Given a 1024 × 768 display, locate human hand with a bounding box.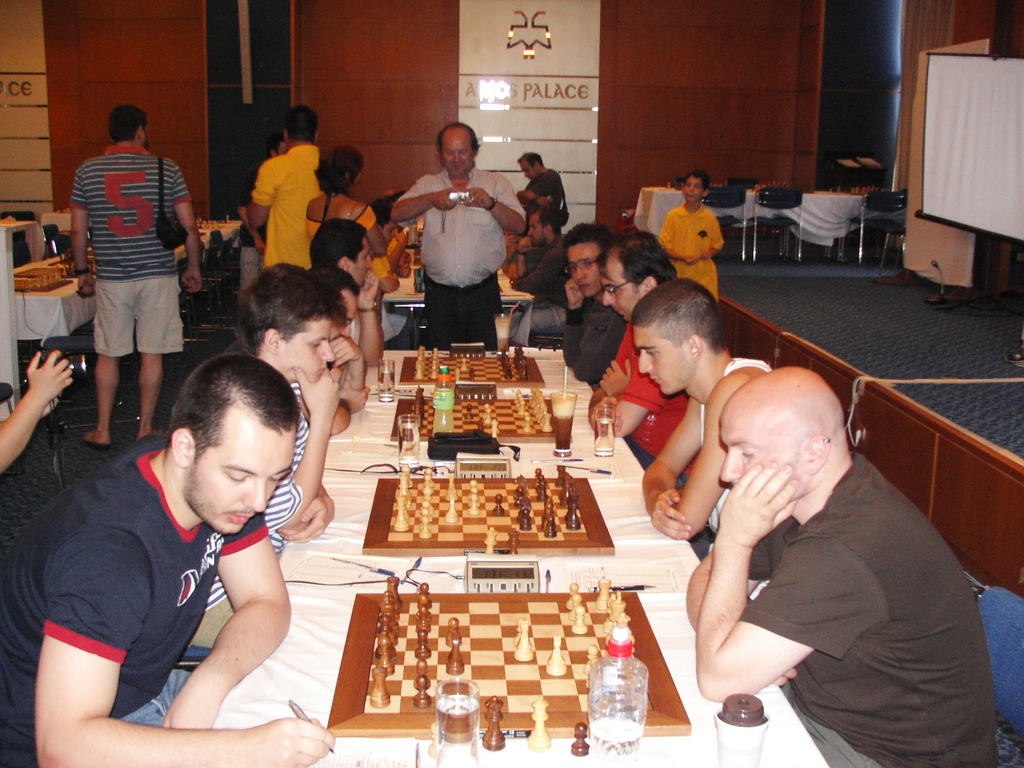
Located: detection(161, 685, 220, 730).
